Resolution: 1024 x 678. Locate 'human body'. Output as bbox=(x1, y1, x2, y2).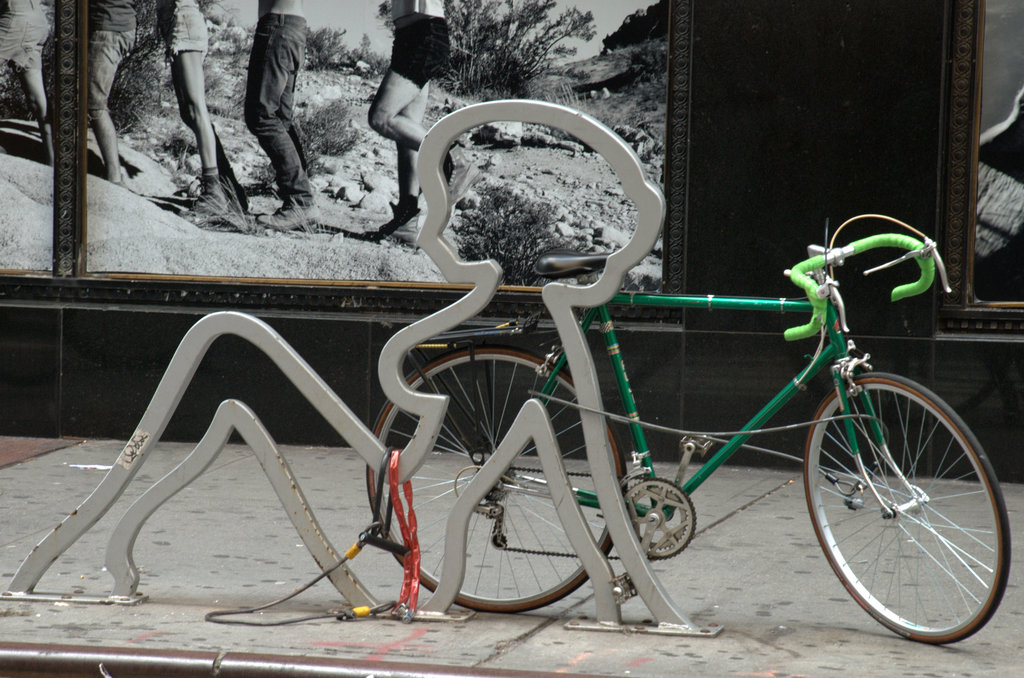
bbox=(241, 0, 323, 231).
